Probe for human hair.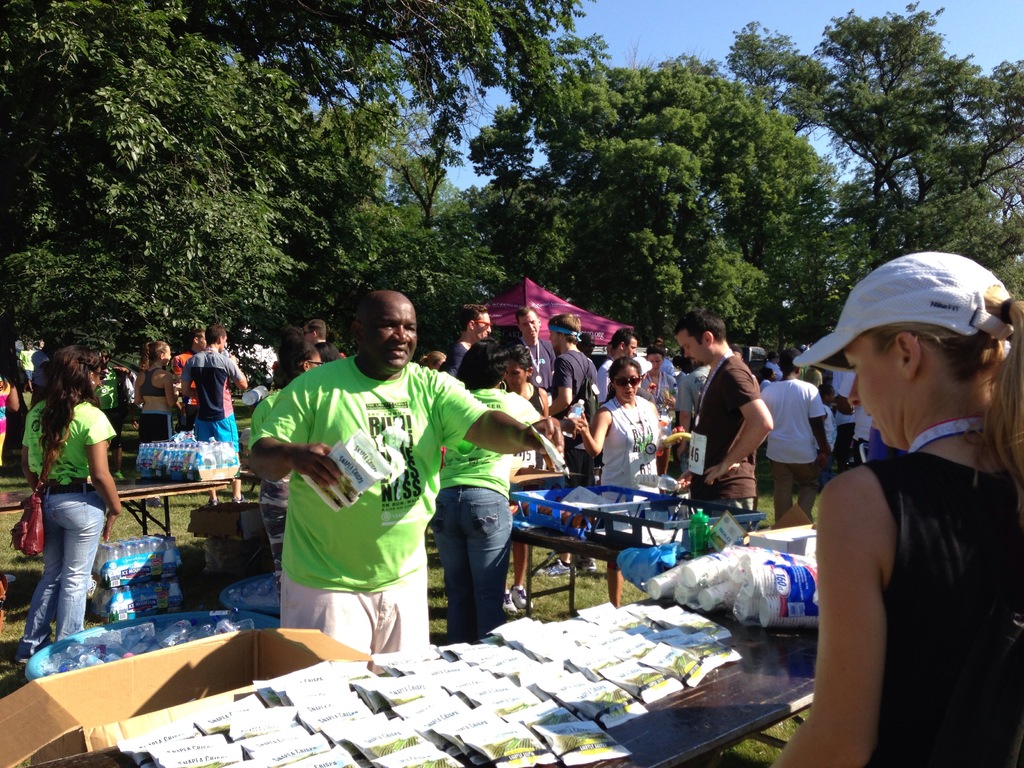
Probe result: (779,348,801,371).
